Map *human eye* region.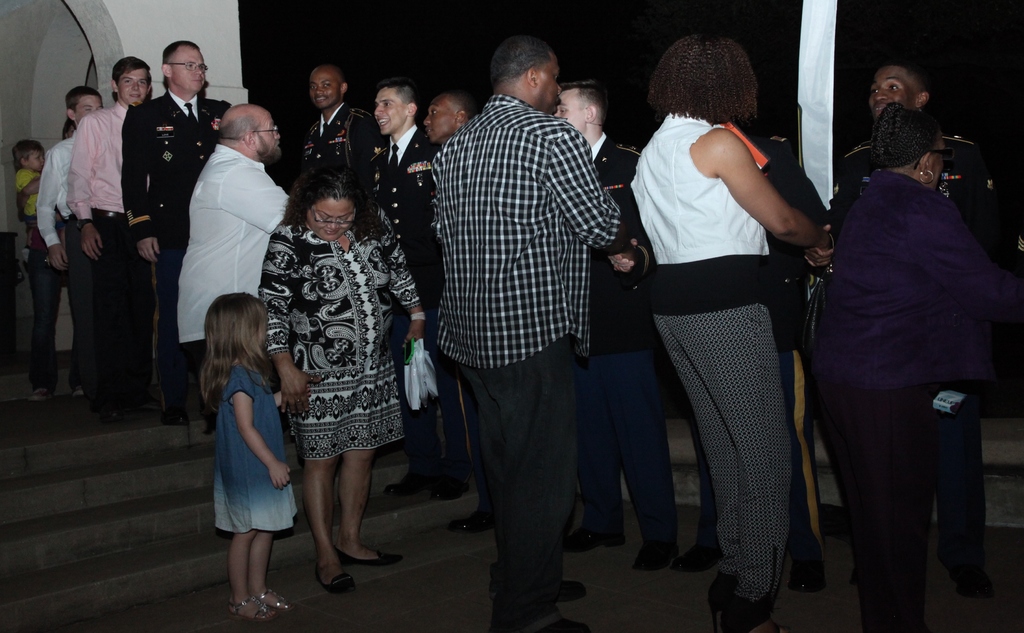
Mapped to bbox=[323, 81, 331, 88].
